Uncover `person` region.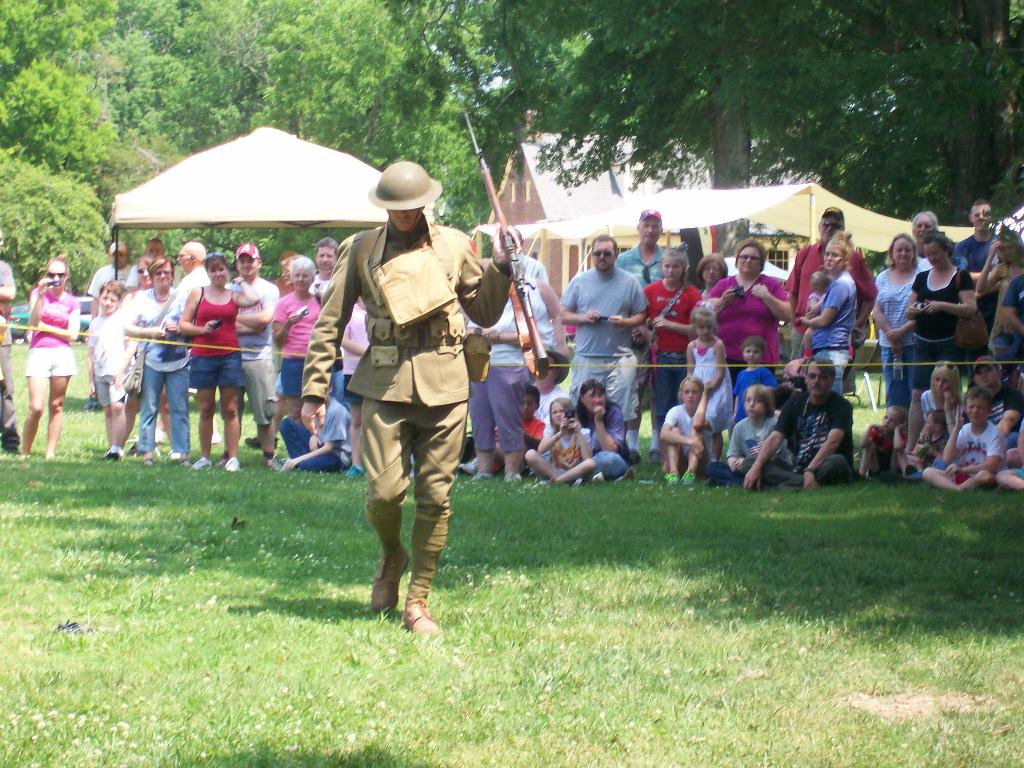
Uncovered: {"x1": 172, "y1": 241, "x2": 214, "y2": 300}.
